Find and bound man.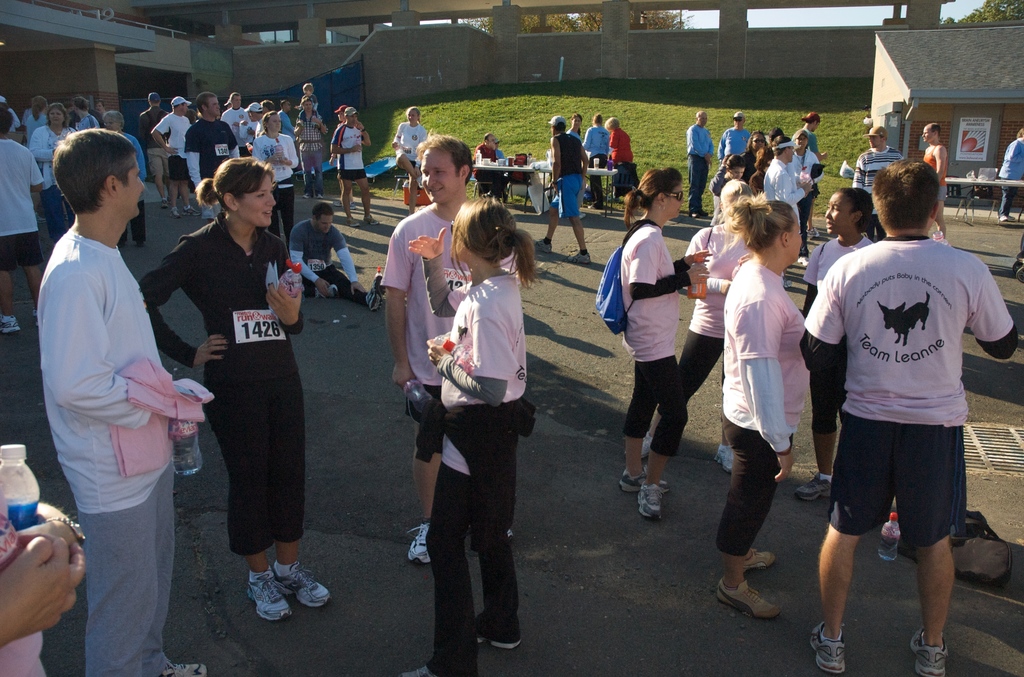
Bound: box=[182, 92, 237, 203].
